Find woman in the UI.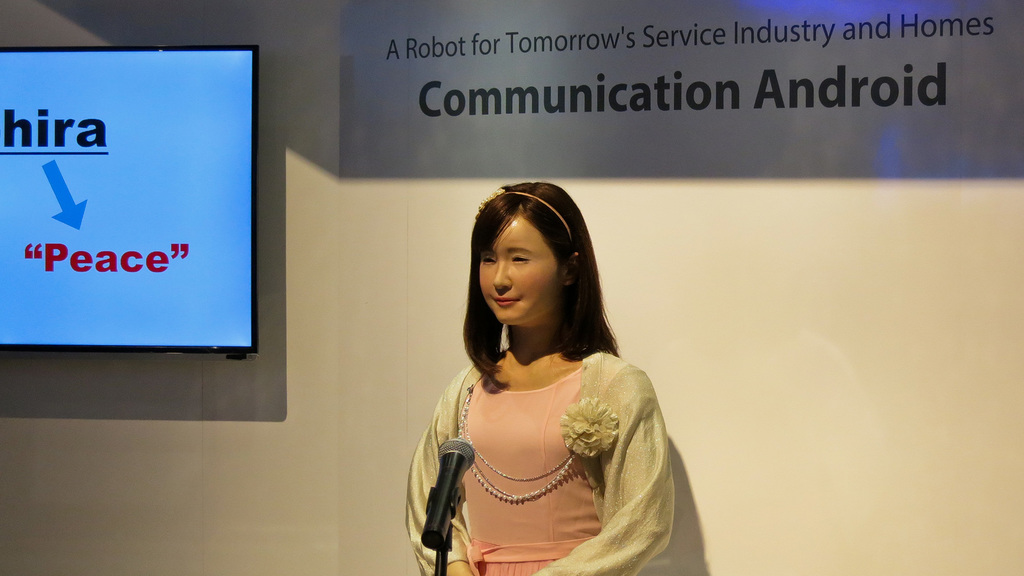
UI element at crop(401, 183, 673, 575).
